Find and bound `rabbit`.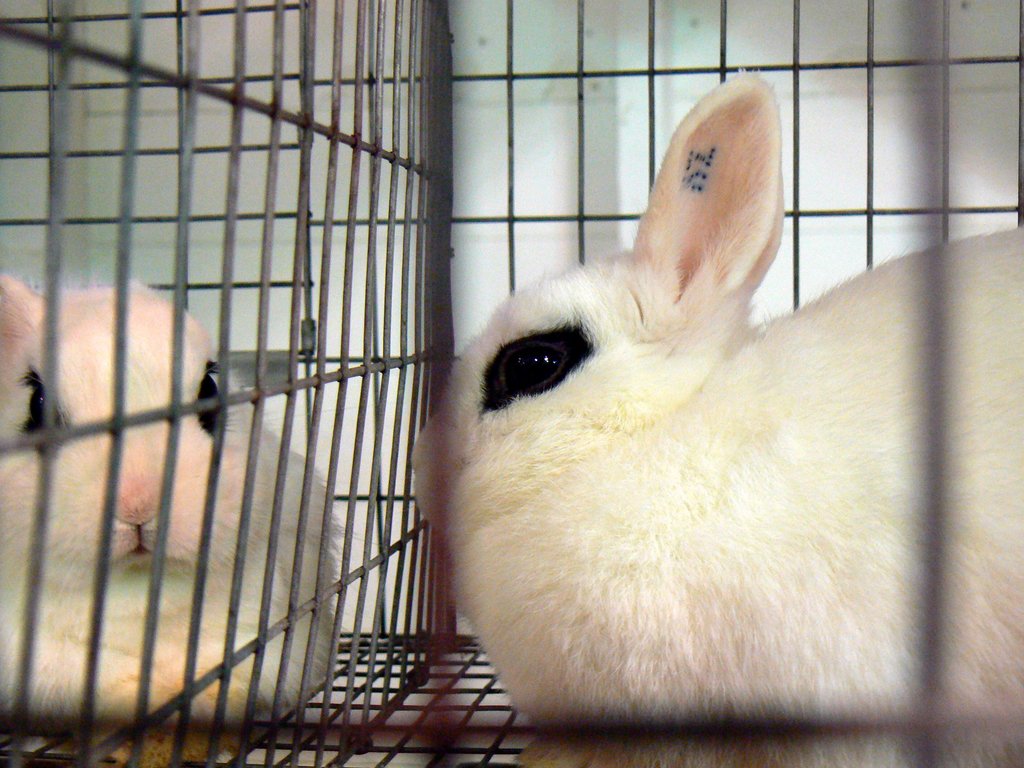
Bound: {"left": 415, "top": 77, "right": 1023, "bottom": 767}.
